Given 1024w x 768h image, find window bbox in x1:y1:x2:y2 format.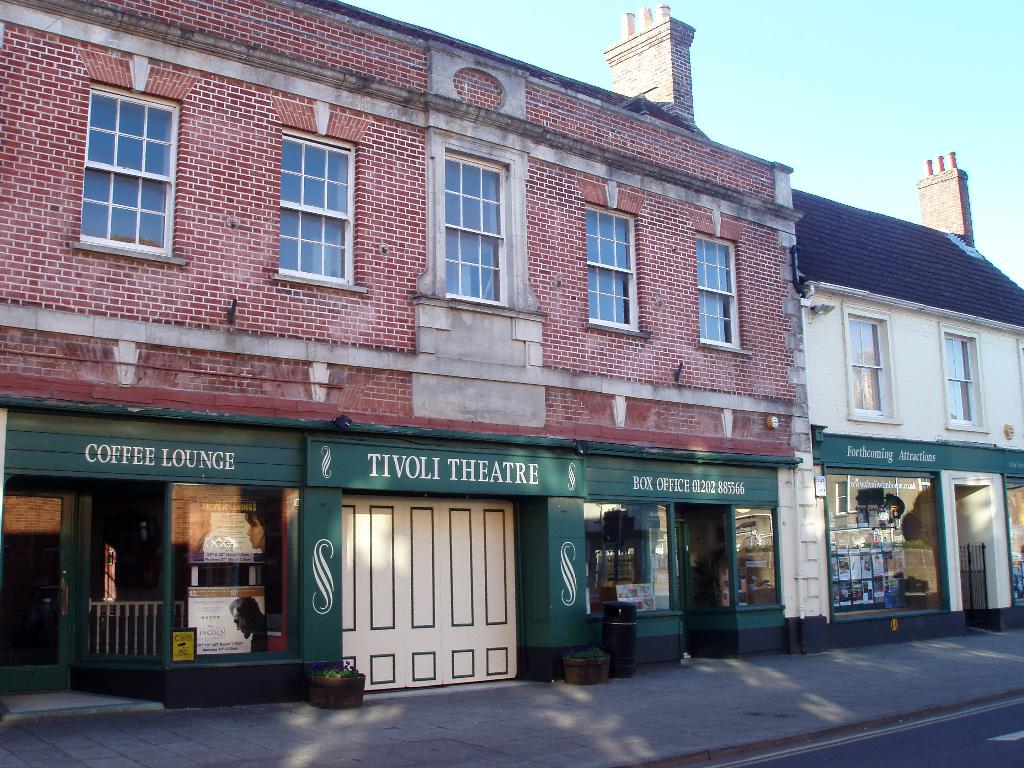
844:313:894:419.
